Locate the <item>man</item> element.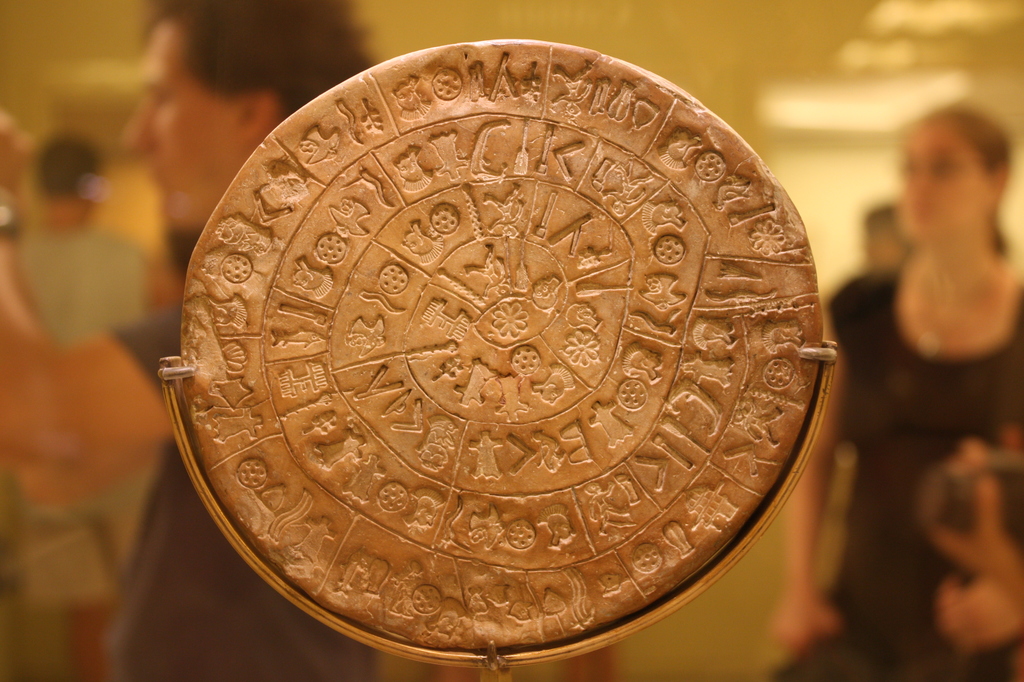
Element bbox: <bbox>0, 0, 380, 681</bbox>.
